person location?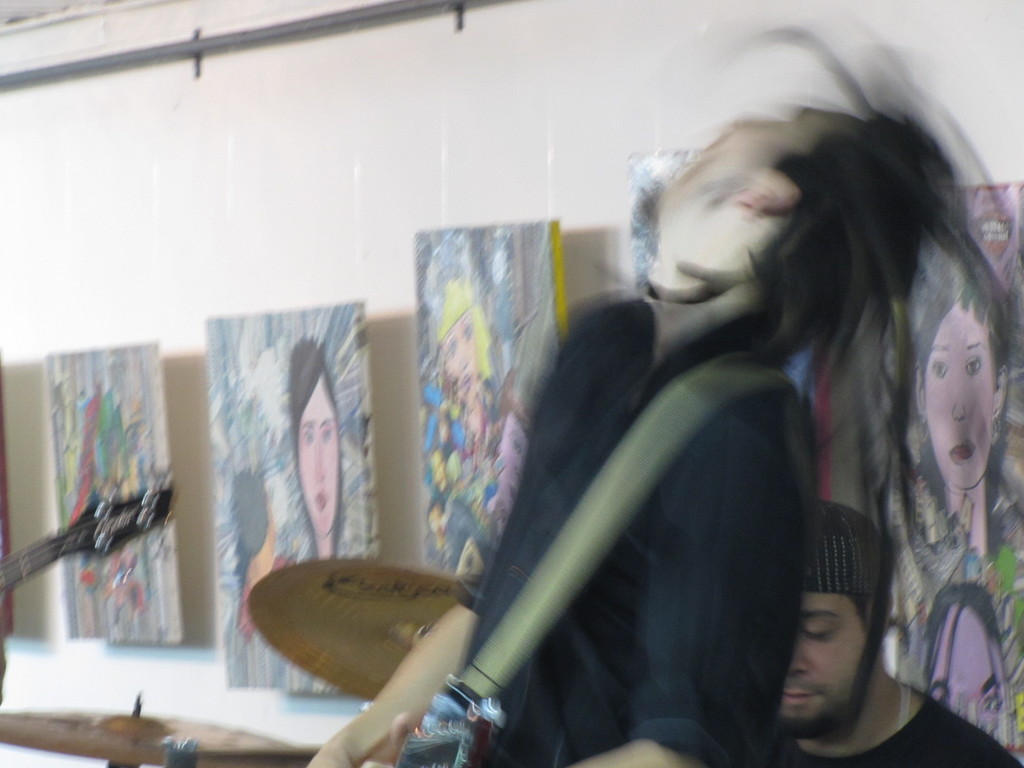
[762, 501, 1023, 767]
